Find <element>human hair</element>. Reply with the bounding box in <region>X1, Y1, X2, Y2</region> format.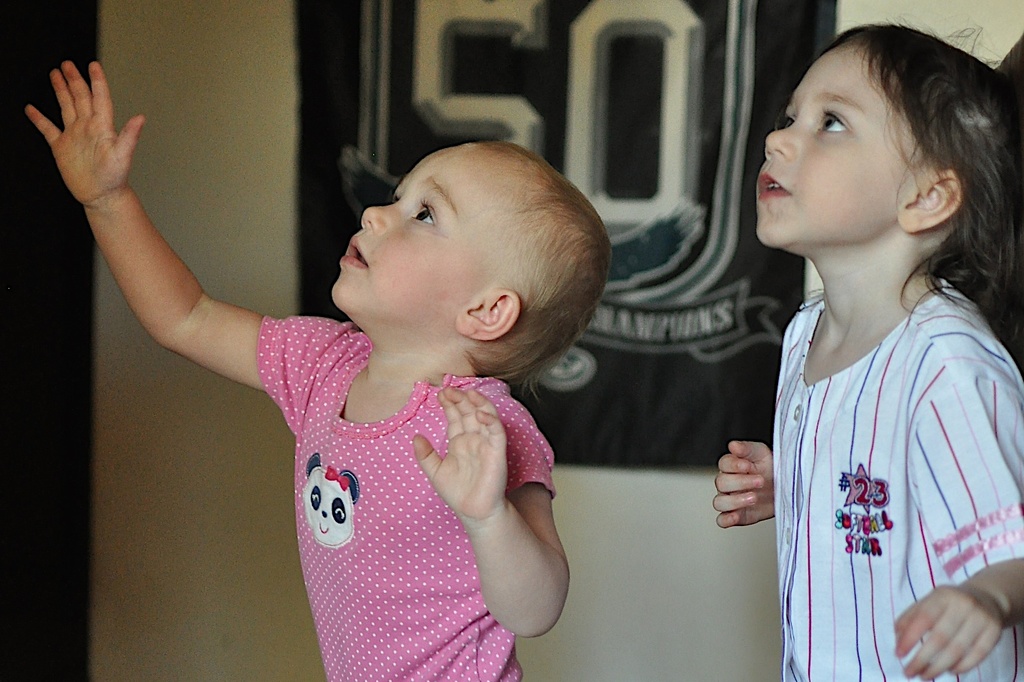
<region>815, 12, 1023, 372</region>.
